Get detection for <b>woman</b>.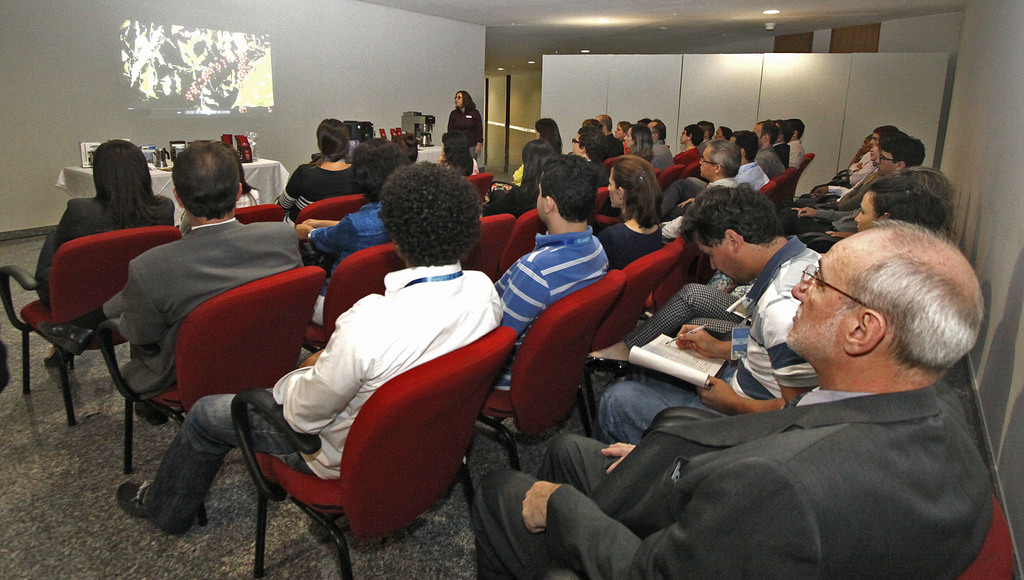
Detection: 31, 138, 175, 365.
